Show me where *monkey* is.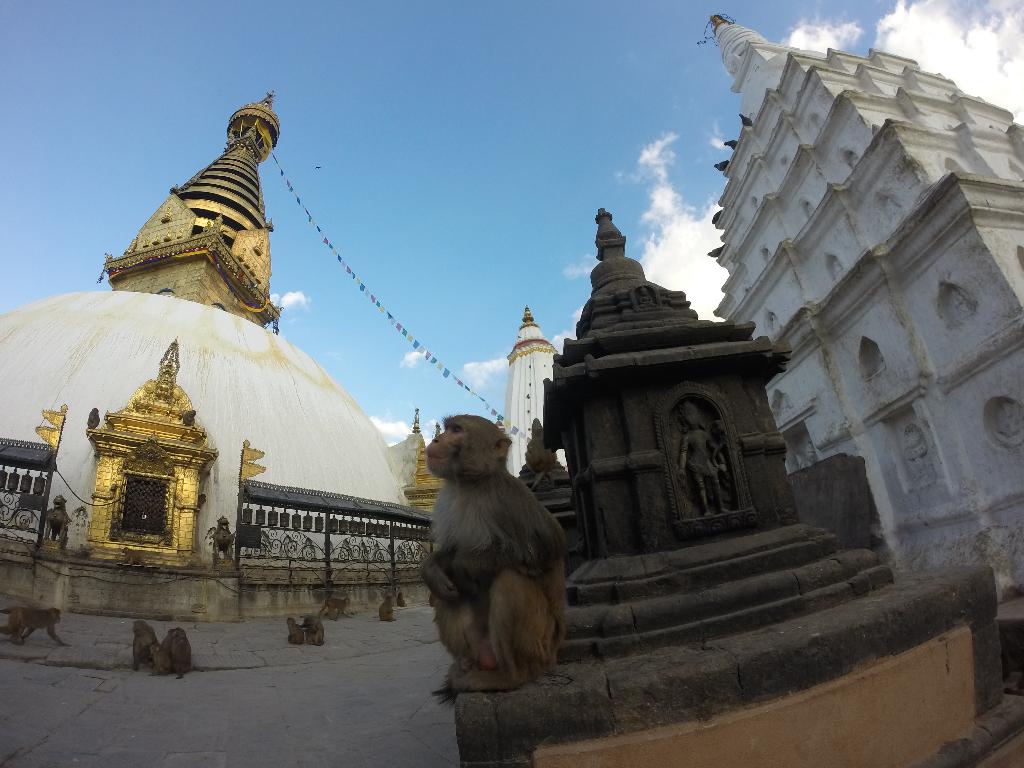
*monkey* is at x1=305, y1=614, x2=328, y2=650.
